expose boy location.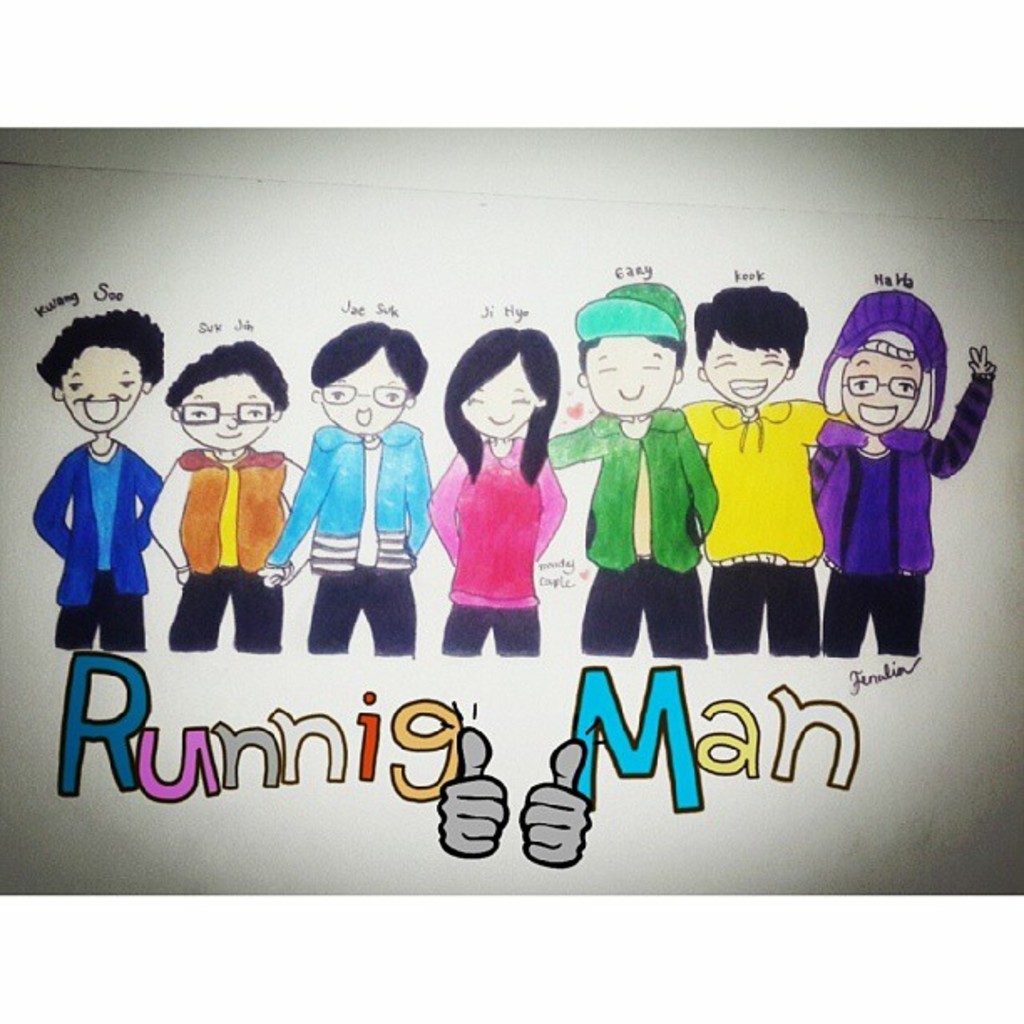
Exposed at 806,284,1001,648.
